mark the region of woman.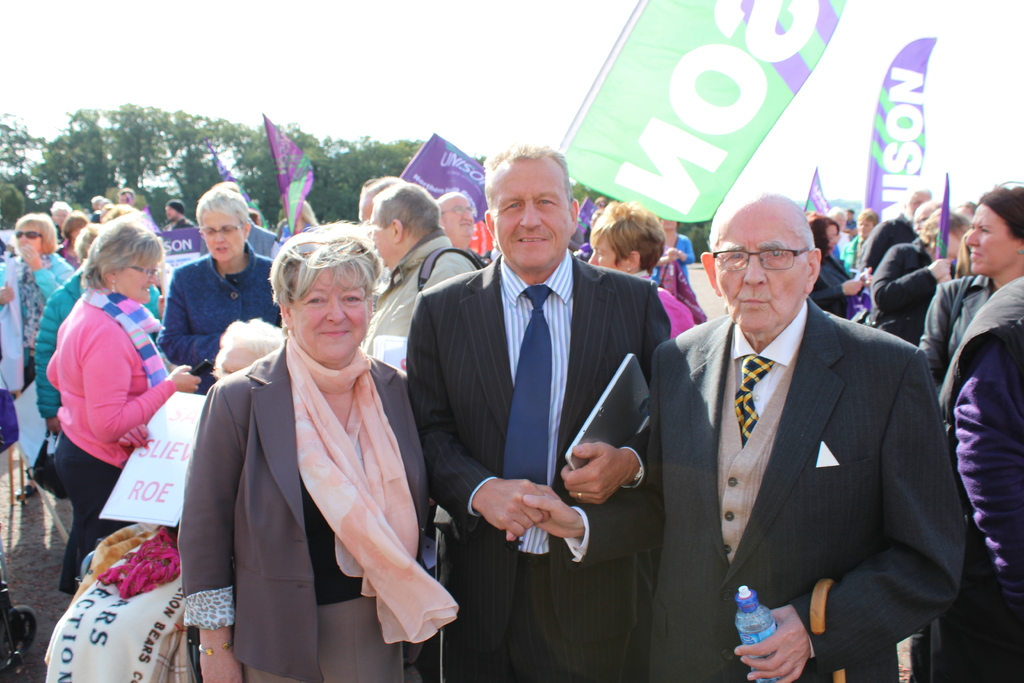
Region: BBox(806, 211, 867, 331).
